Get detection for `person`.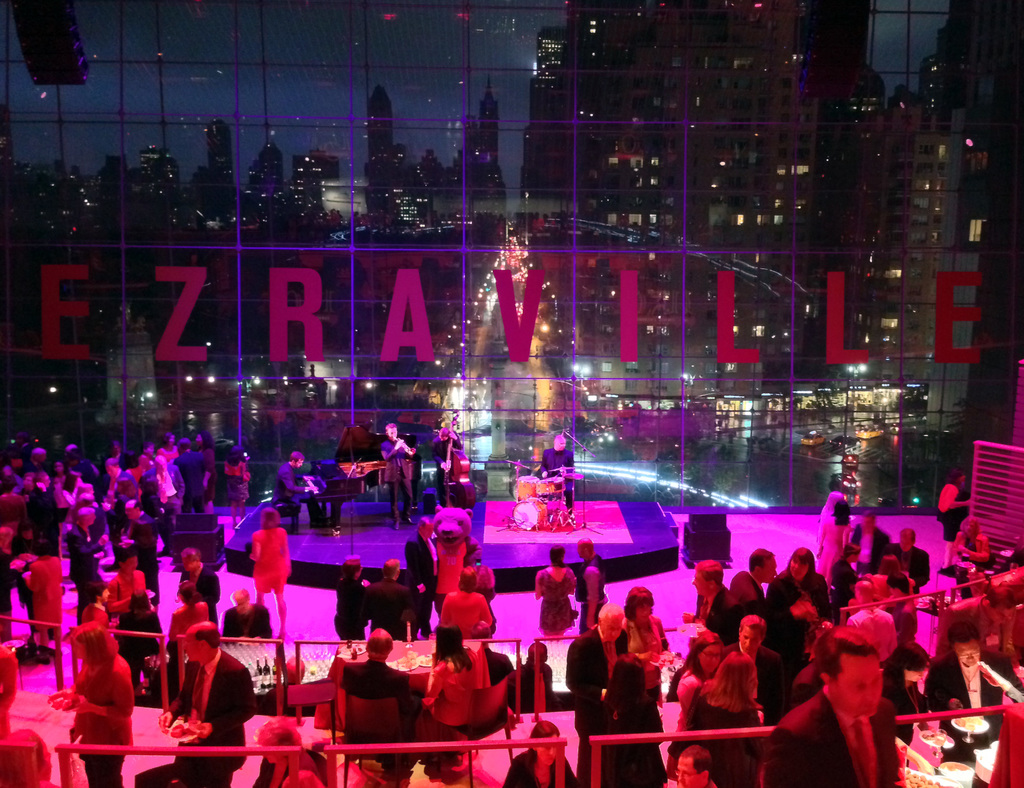
Detection: <box>333,558,371,649</box>.
